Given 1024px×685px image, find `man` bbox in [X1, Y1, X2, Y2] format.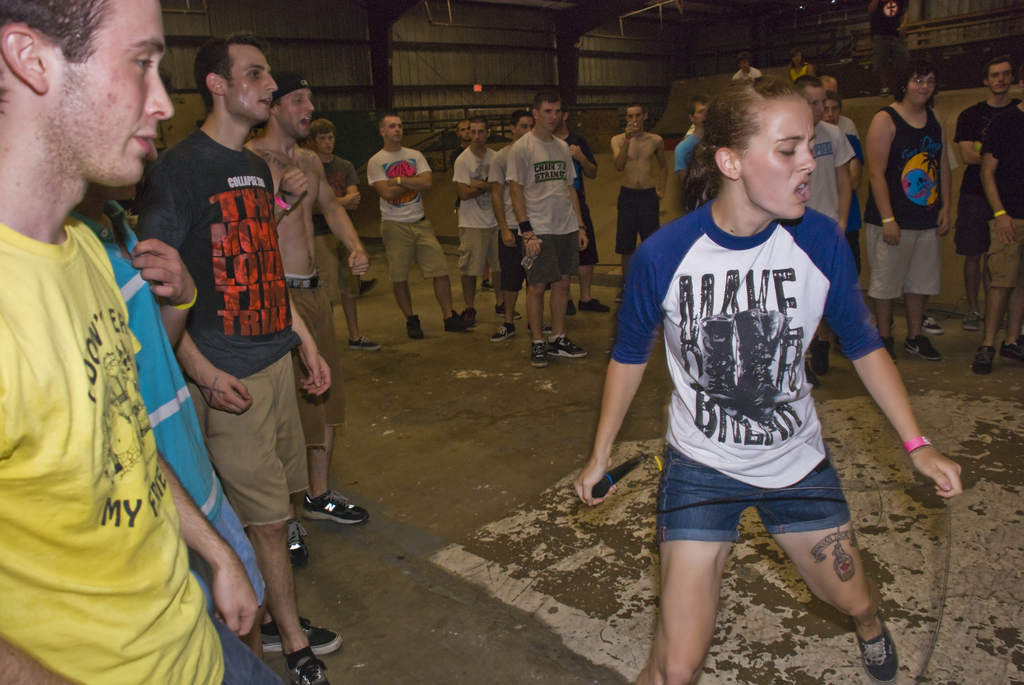
[952, 61, 1023, 329].
